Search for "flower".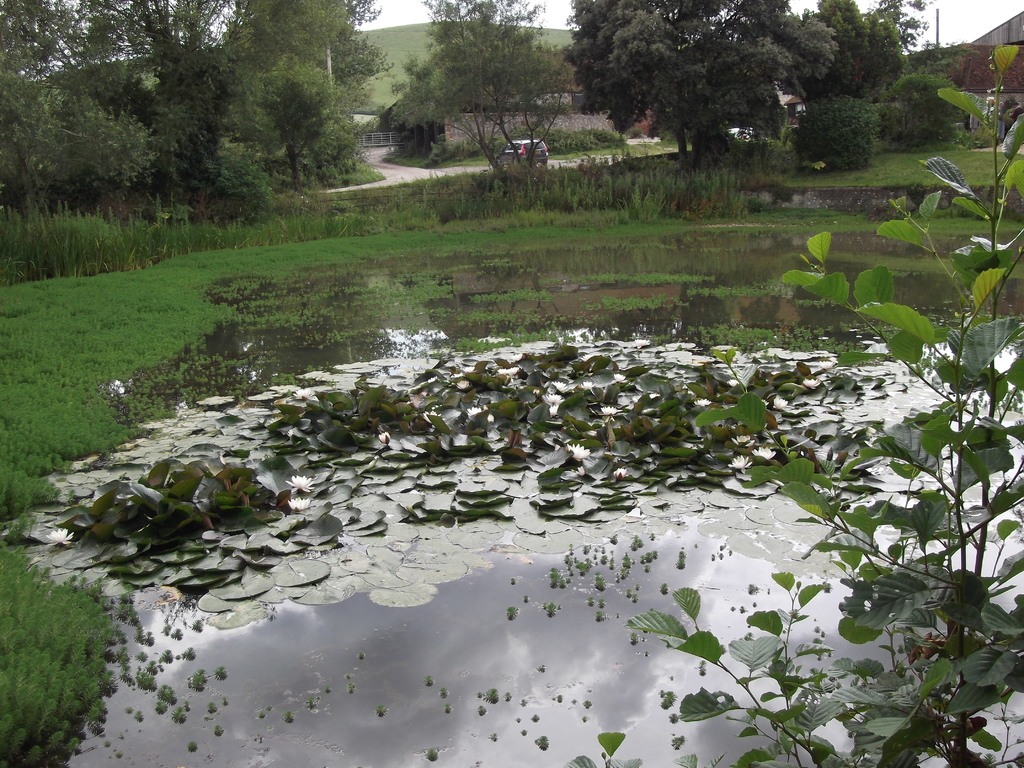
Found at select_region(612, 468, 628, 481).
